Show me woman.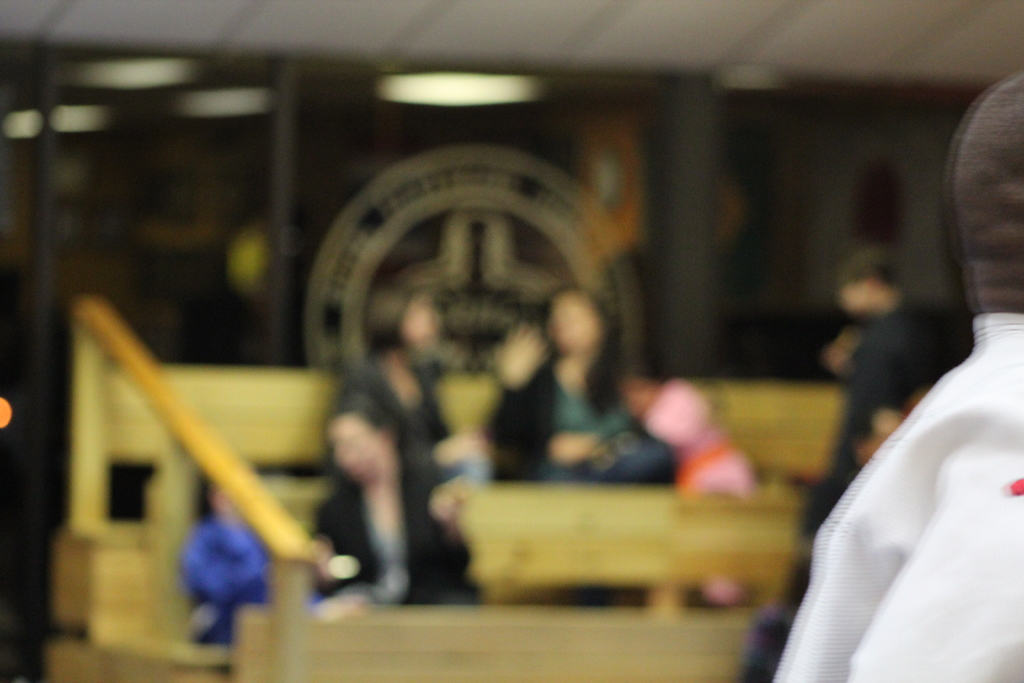
woman is here: BBox(301, 368, 481, 608).
